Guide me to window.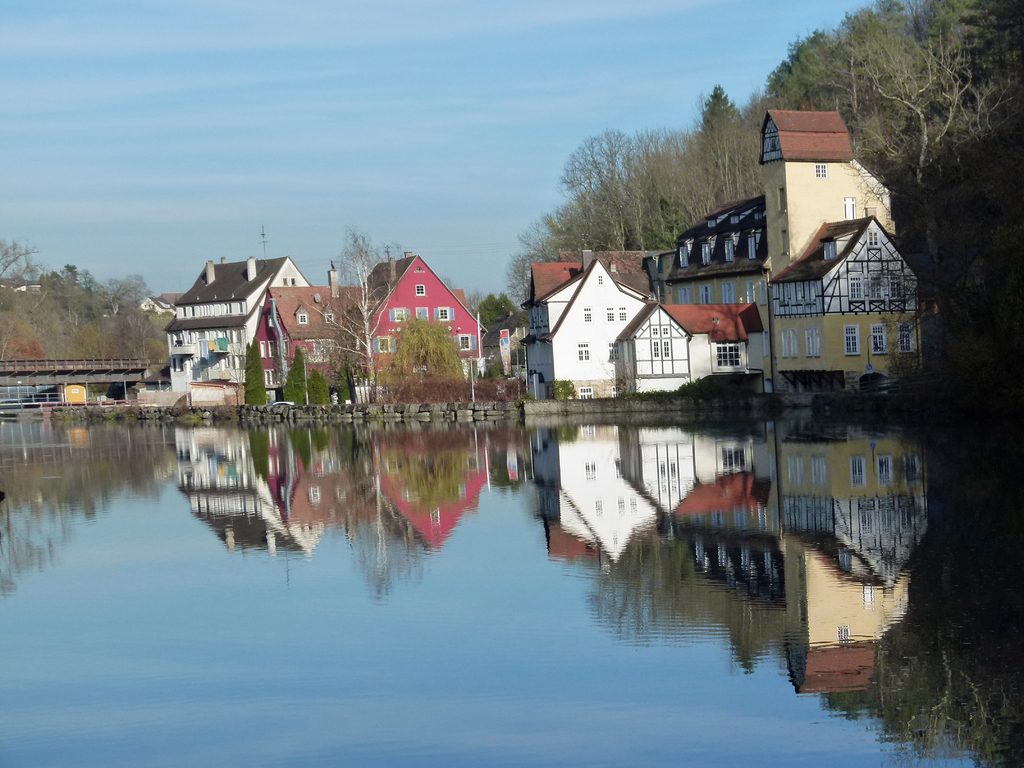
Guidance: crop(870, 280, 881, 298).
